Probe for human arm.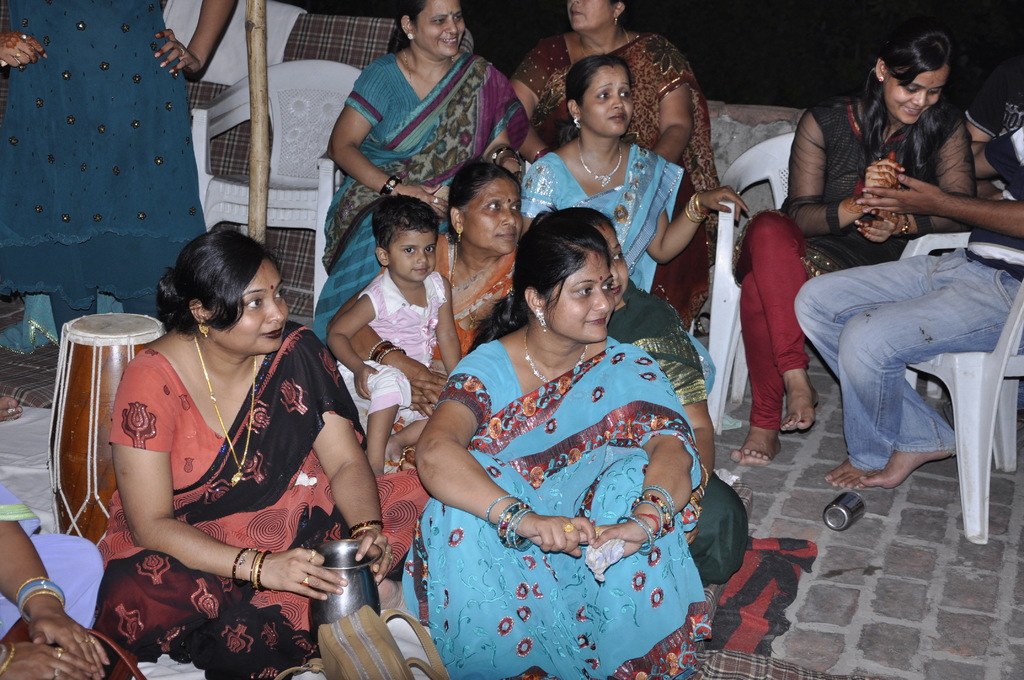
Probe result: rect(402, 343, 604, 565).
